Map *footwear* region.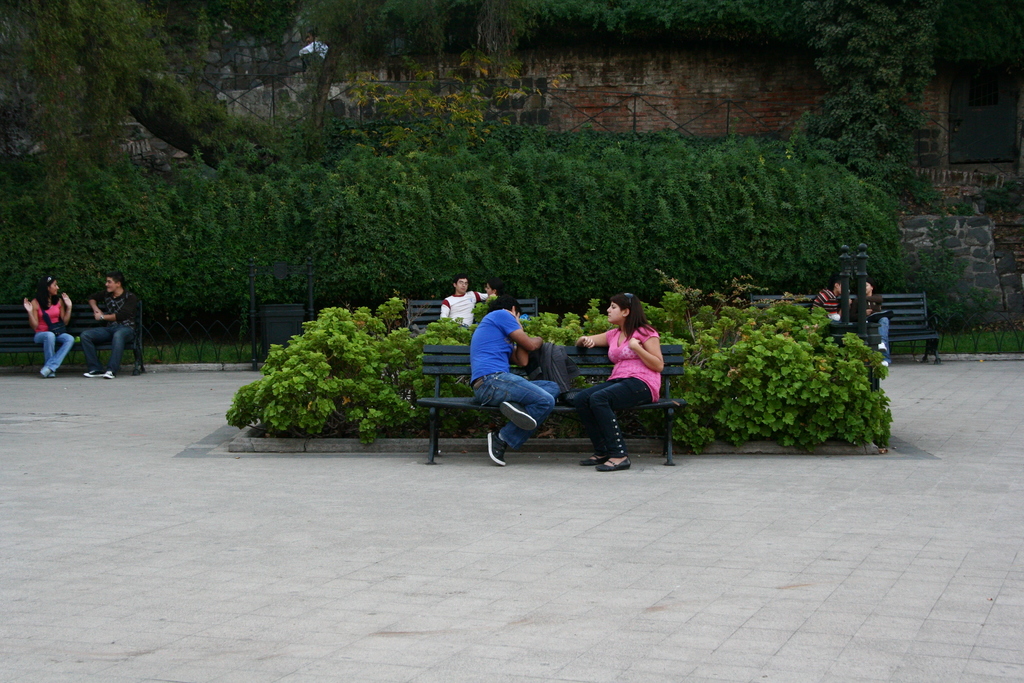
Mapped to crop(879, 364, 890, 370).
